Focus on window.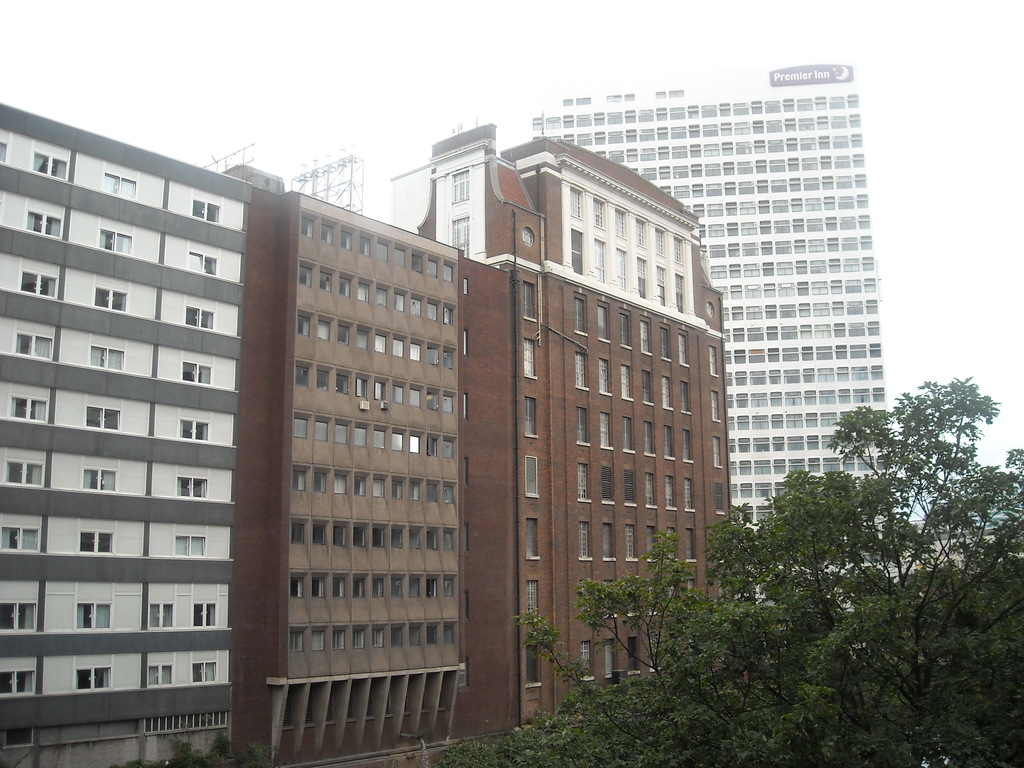
Focused at x1=328 y1=691 x2=335 y2=721.
